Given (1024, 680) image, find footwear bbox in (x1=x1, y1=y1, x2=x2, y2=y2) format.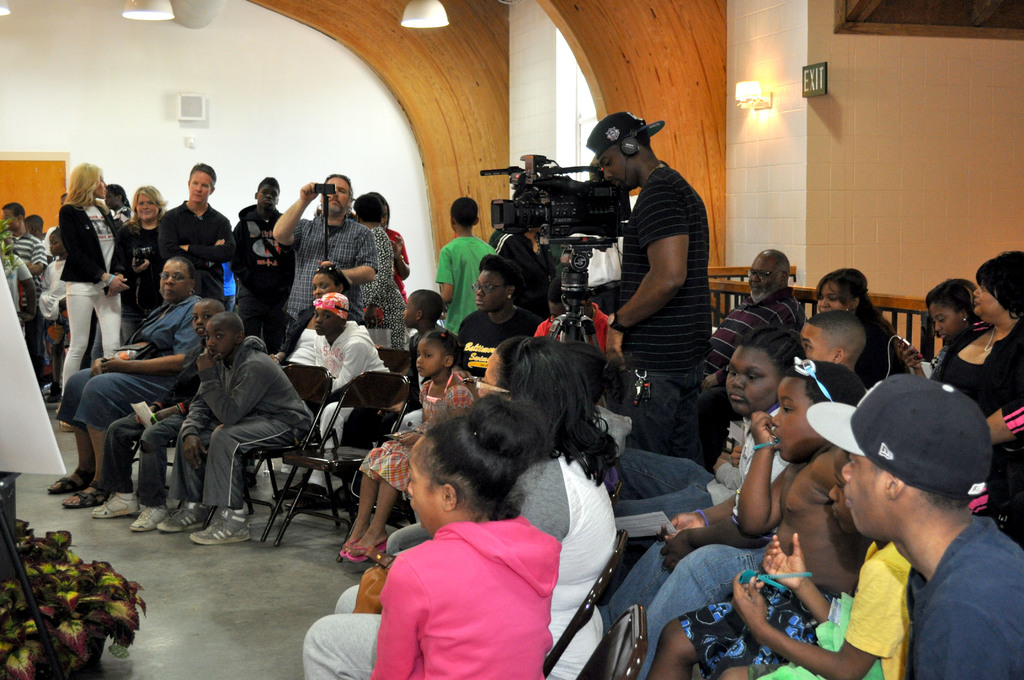
(x1=285, y1=486, x2=330, y2=505).
